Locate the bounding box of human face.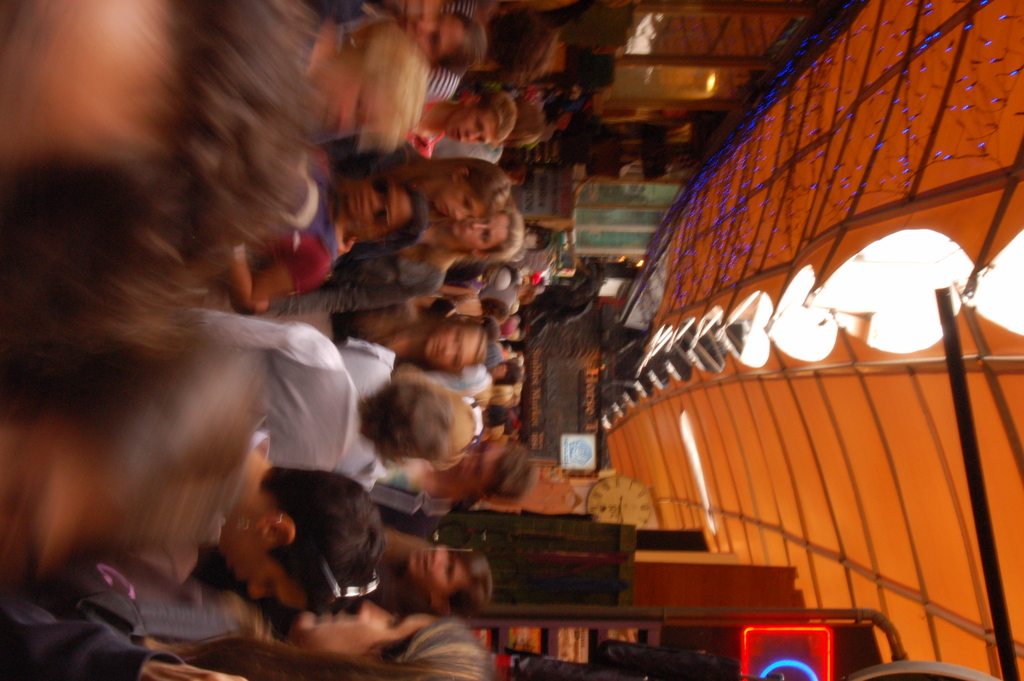
Bounding box: select_region(287, 602, 433, 665).
